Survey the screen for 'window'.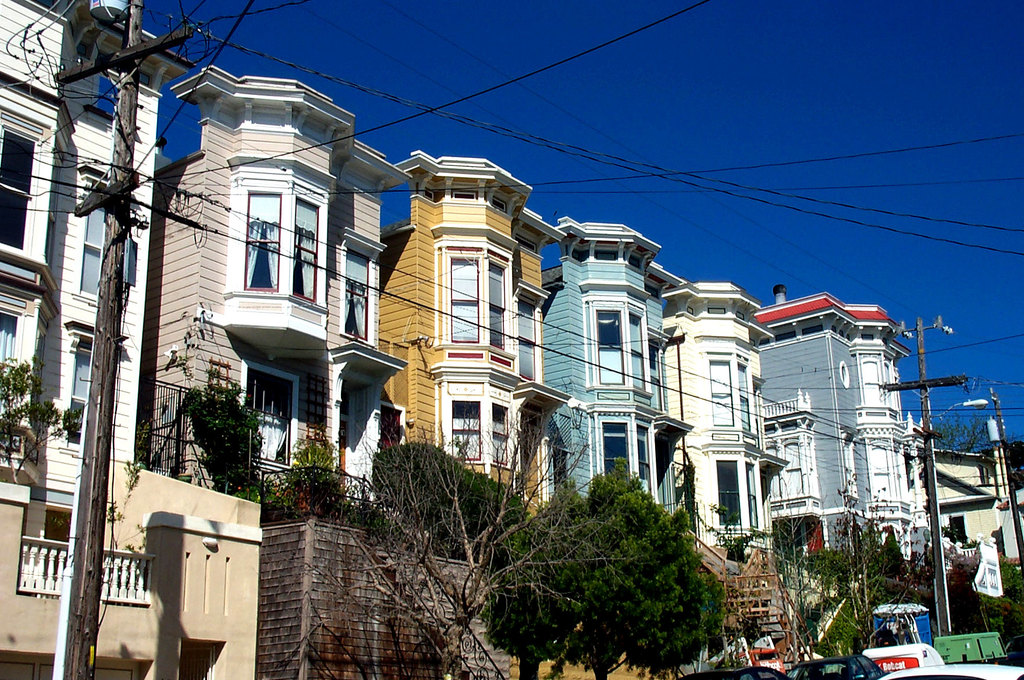
Survey found: left=485, top=254, right=513, bottom=357.
